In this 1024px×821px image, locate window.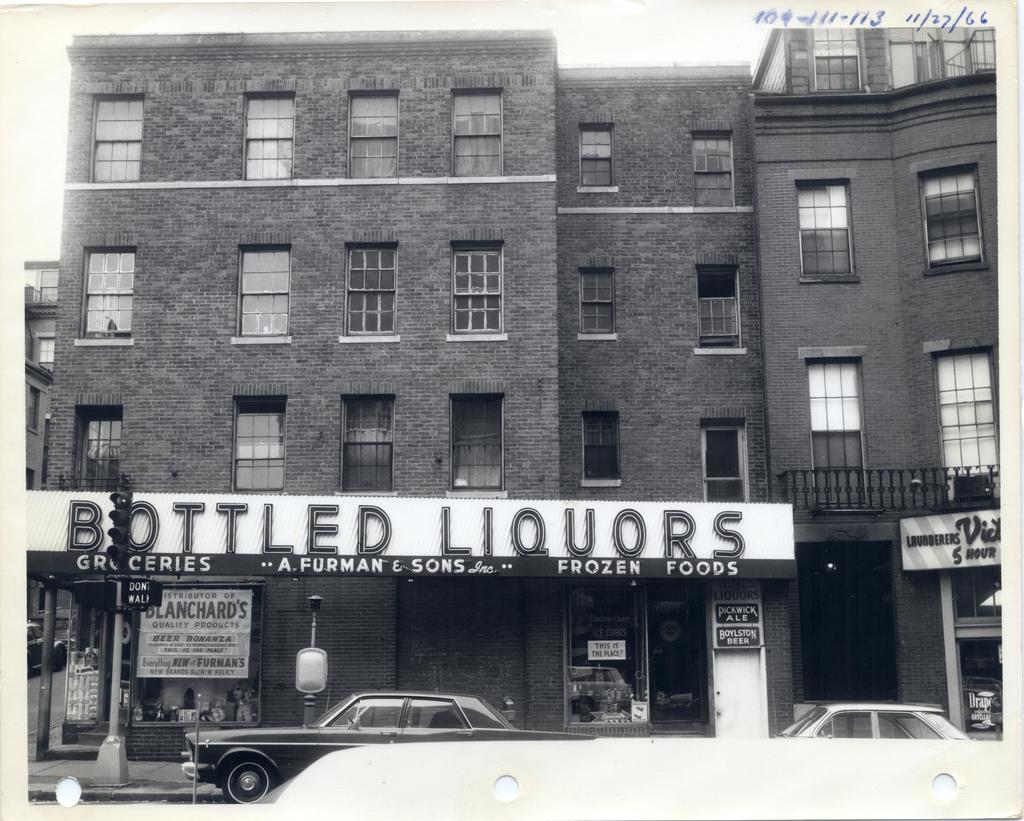
Bounding box: 695:126:736:207.
